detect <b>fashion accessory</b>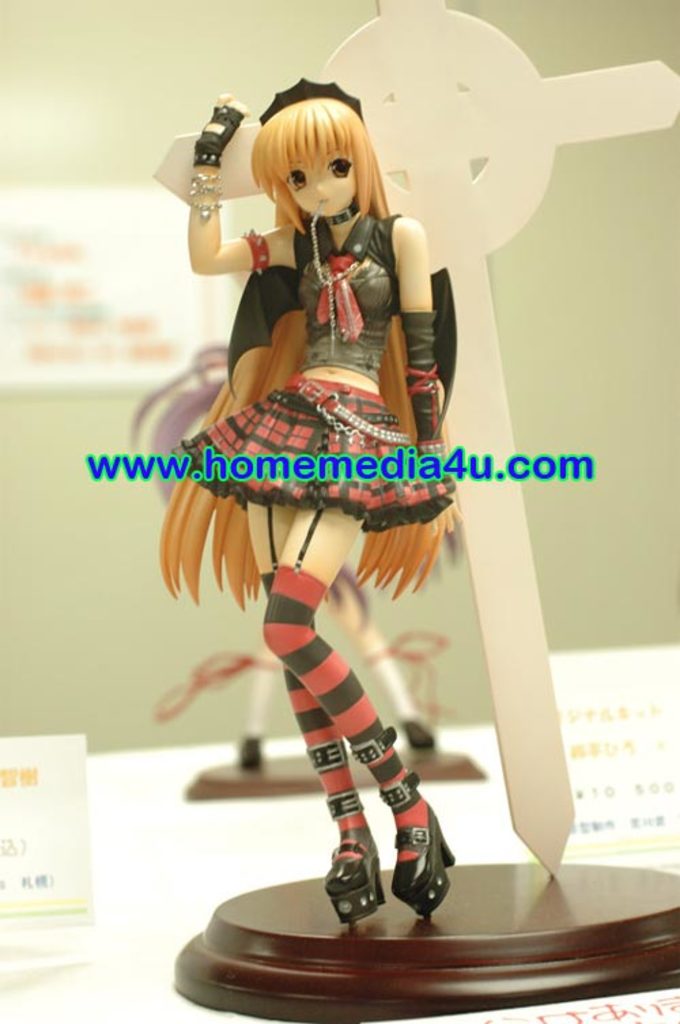
(x1=298, y1=381, x2=404, y2=449)
